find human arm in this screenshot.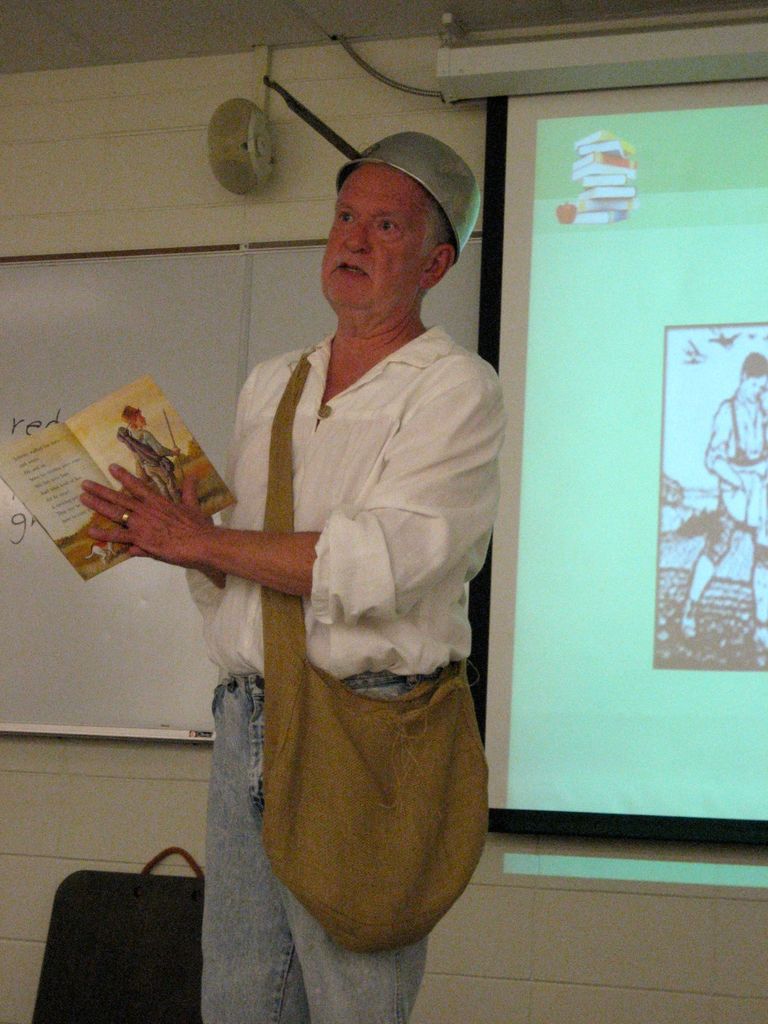
The bounding box for human arm is x1=702, y1=400, x2=751, y2=493.
